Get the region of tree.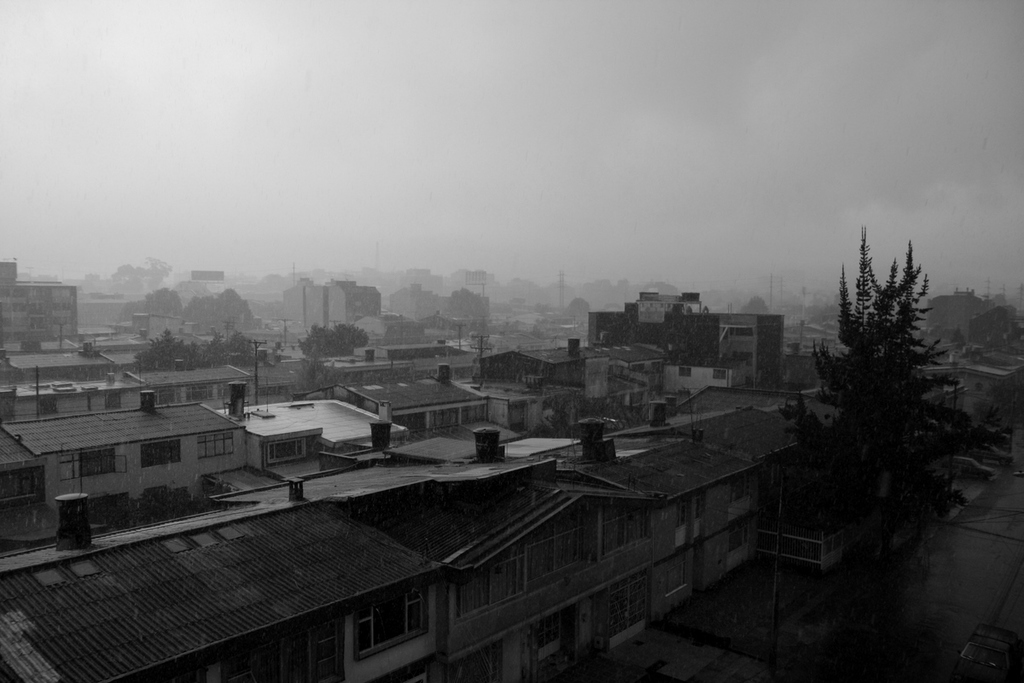
detection(783, 228, 969, 562).
